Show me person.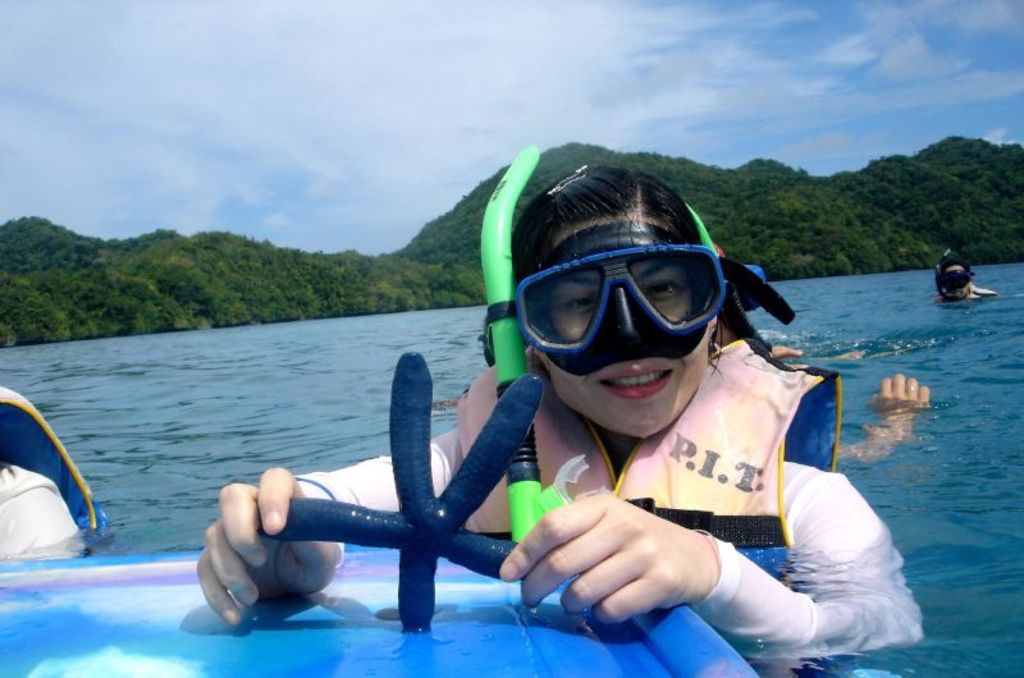
person is here: (768, 342, 927, 467).
